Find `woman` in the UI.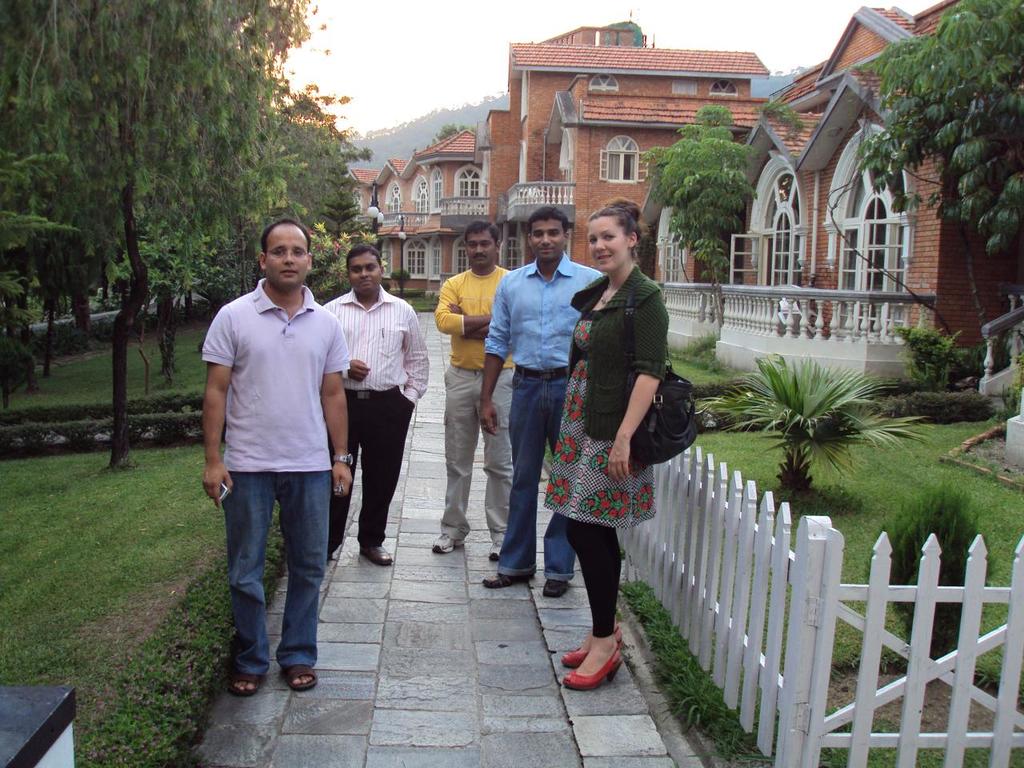
UI element at x1=530, y1=205, x2=682, y2=688.
